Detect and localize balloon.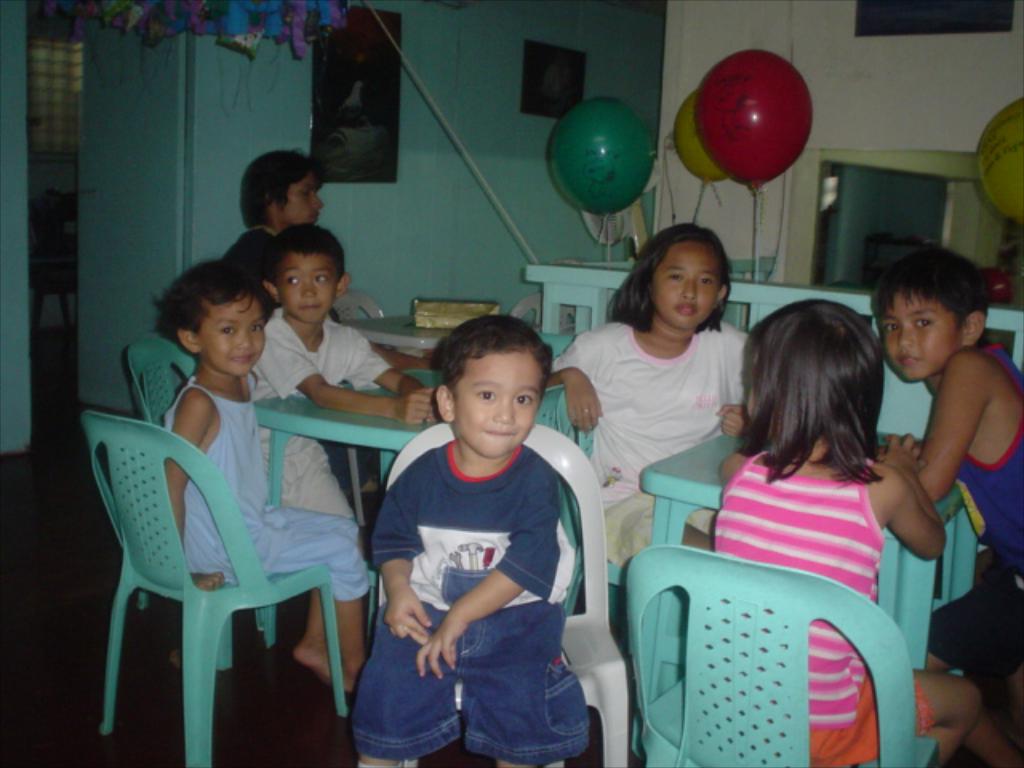
Localized at bbox=[978, 99, 1022, 214].
